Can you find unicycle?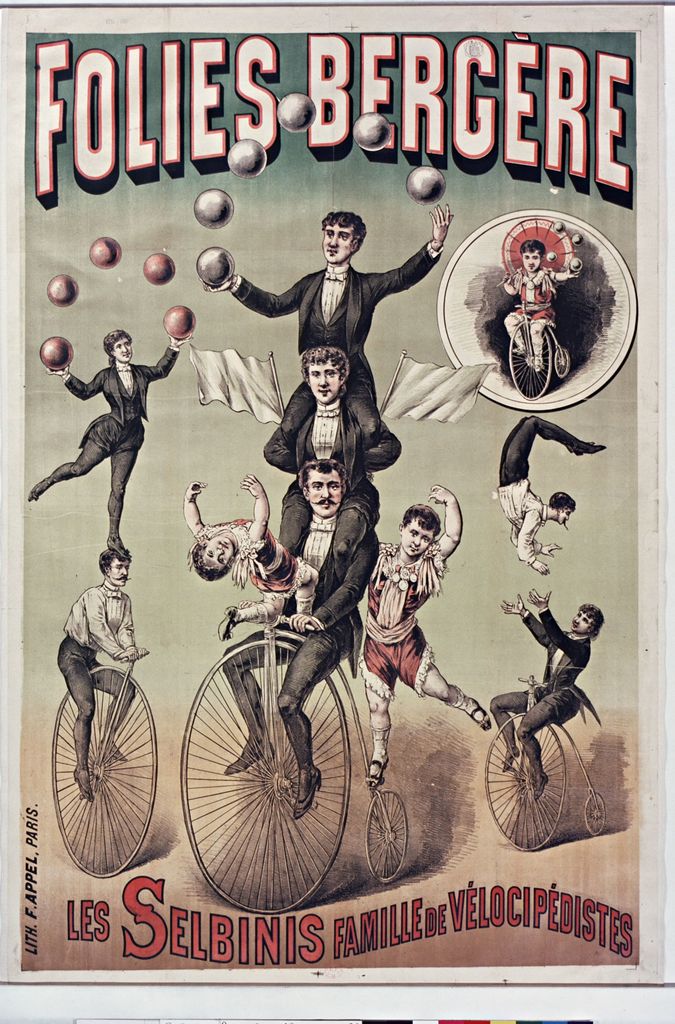
Yes, bounding box: (179, 616, 412, 921).
